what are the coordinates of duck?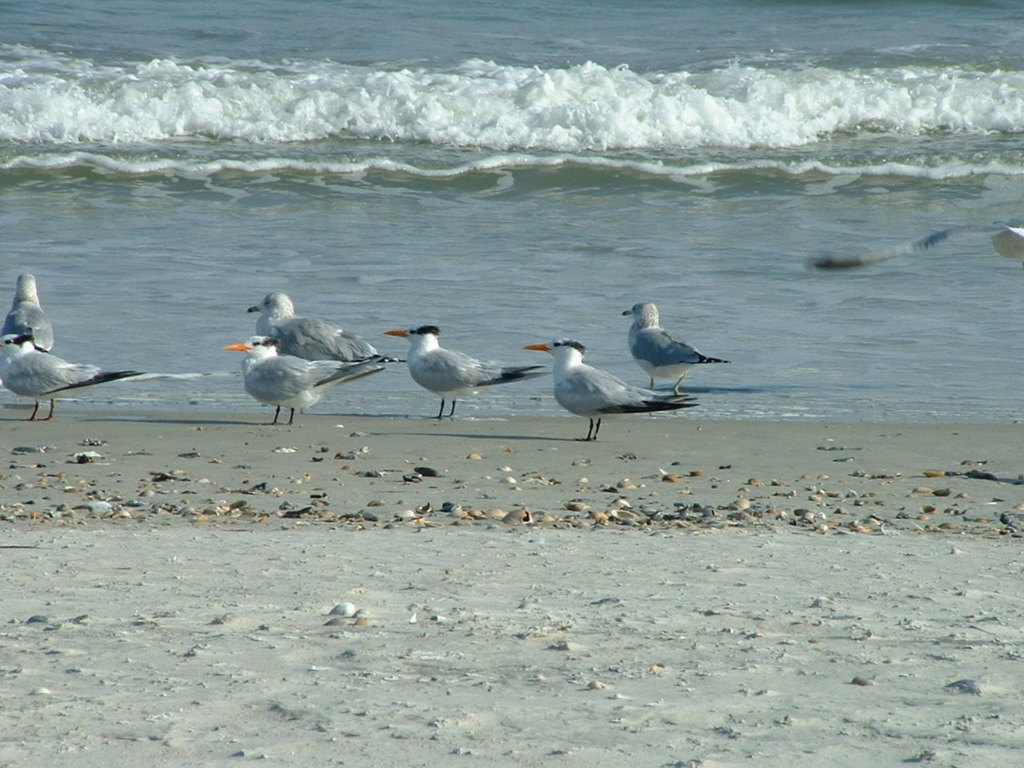
[left=390, top=326, right=560, bottom=418].
